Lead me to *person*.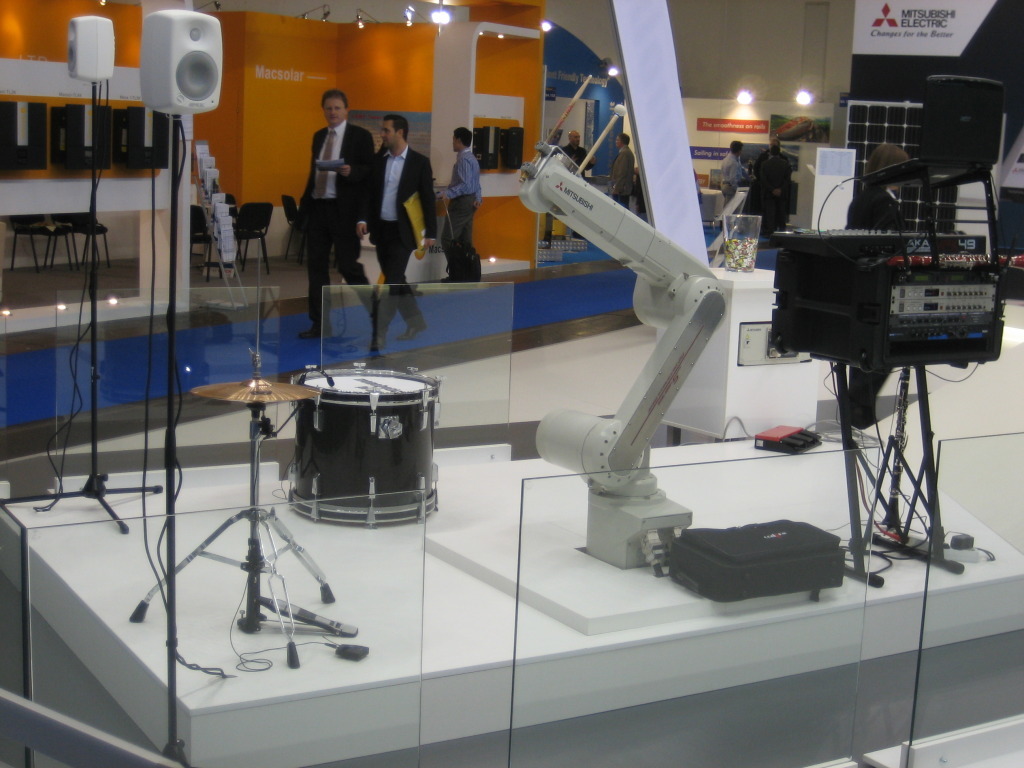
Lead to BBox(715, 135, 744, 189).
